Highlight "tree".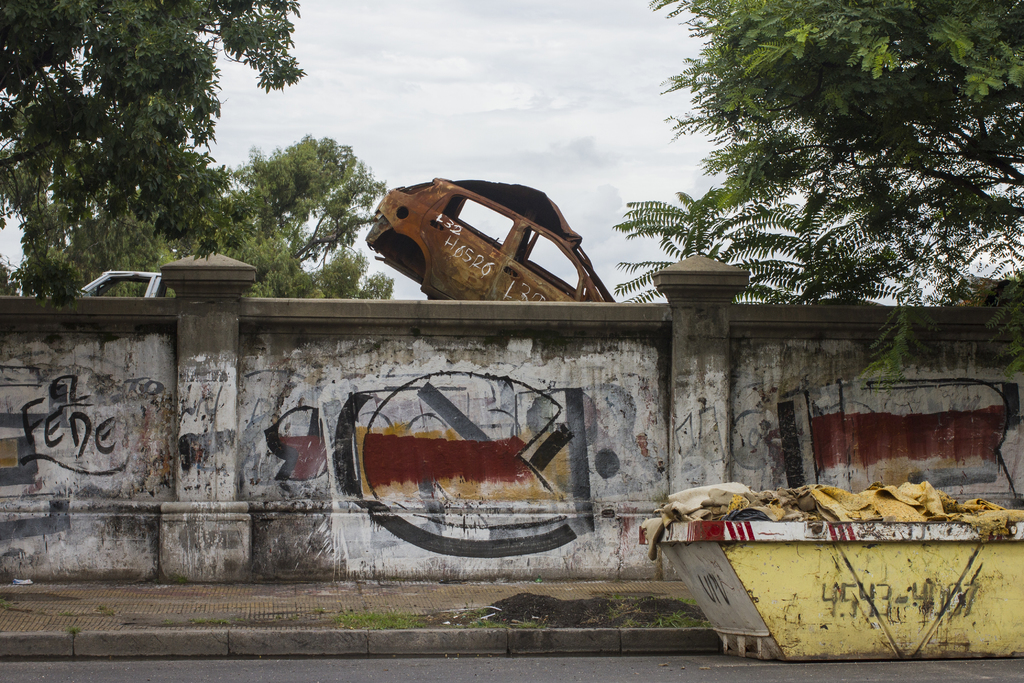
Highlighted region: <box>0,128,395,300</box>.
